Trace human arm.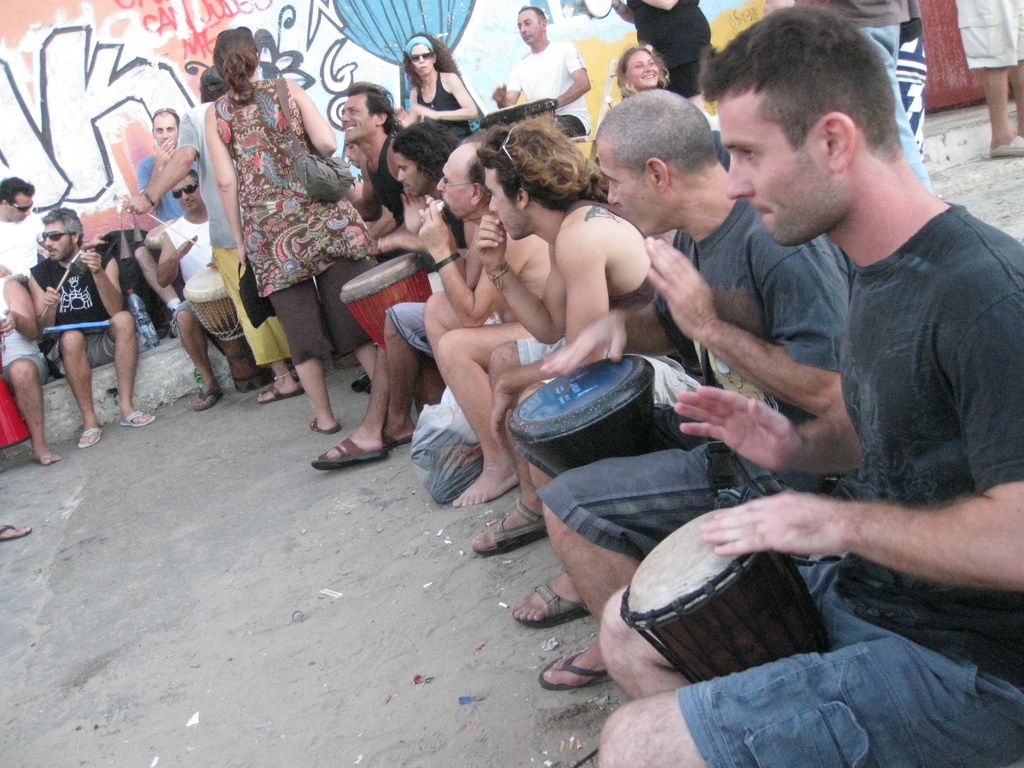
Traced to region(390, 80, 426, 134).
